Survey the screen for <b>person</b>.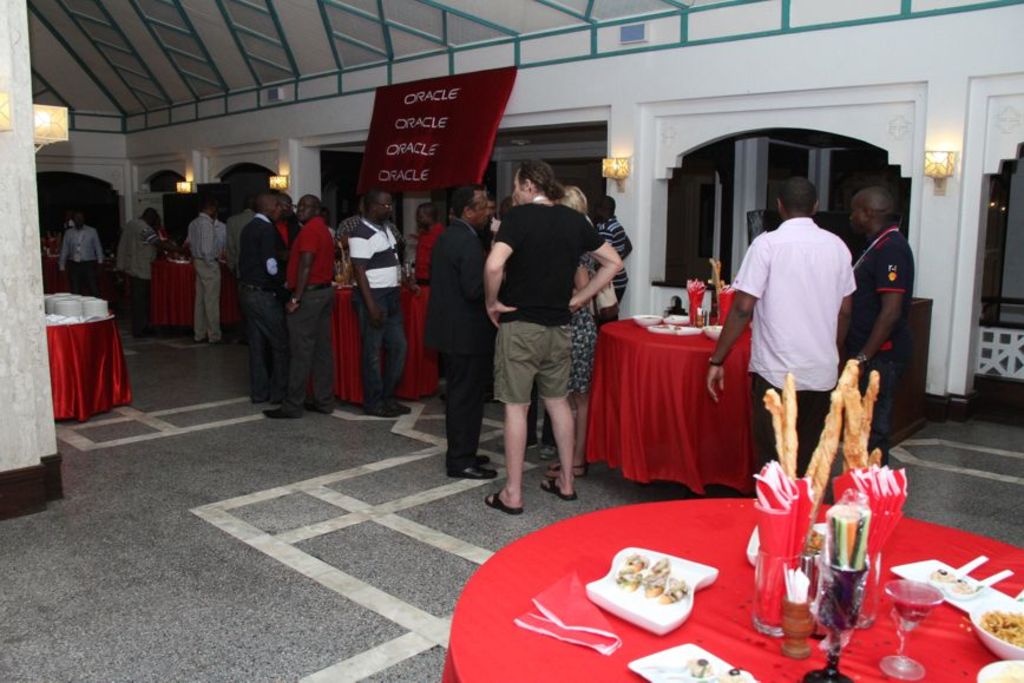
Survey found: pyautogui.locateOnScreen(483, 197, 501, 249).
